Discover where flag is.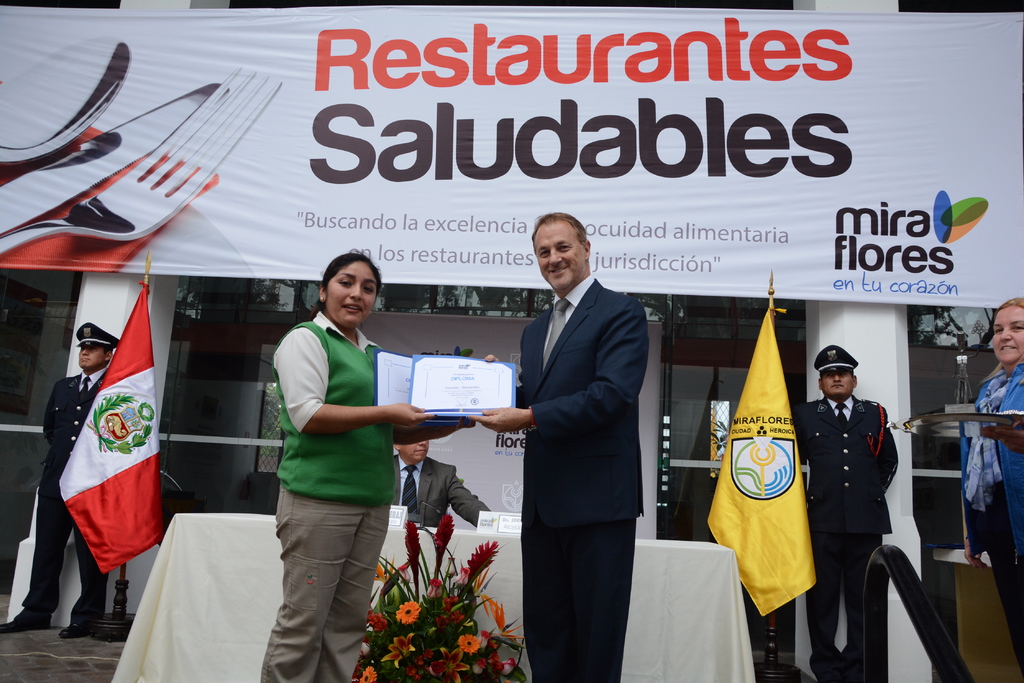
Discovered at (left=701, top=302, right=819, bottom=620).
